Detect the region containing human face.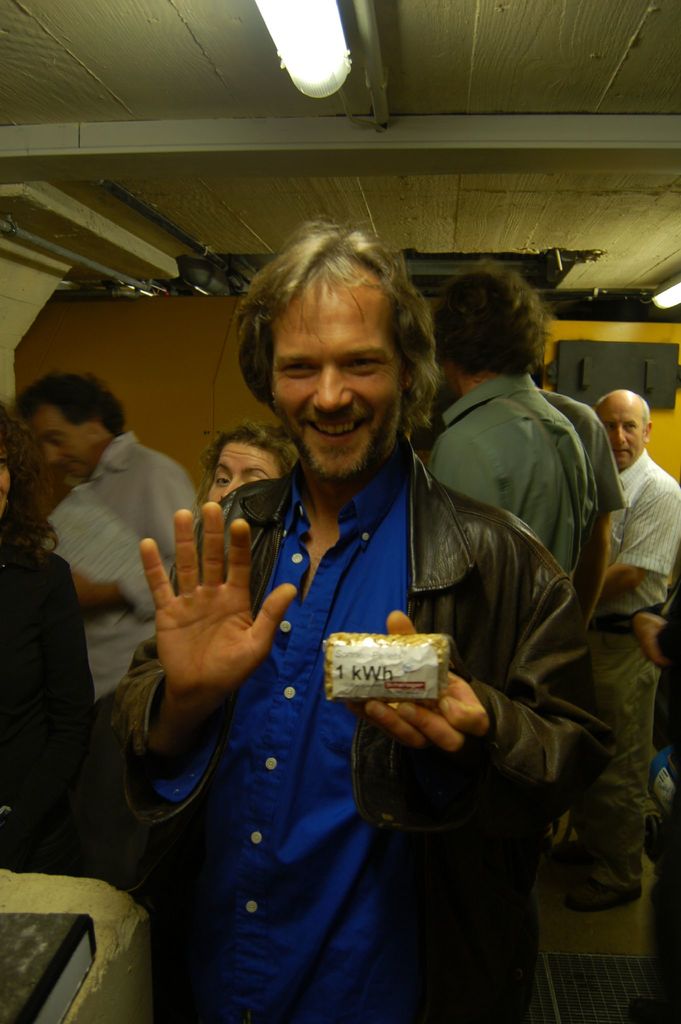
(x1=600, y1=391, x2=646, y2=470).
